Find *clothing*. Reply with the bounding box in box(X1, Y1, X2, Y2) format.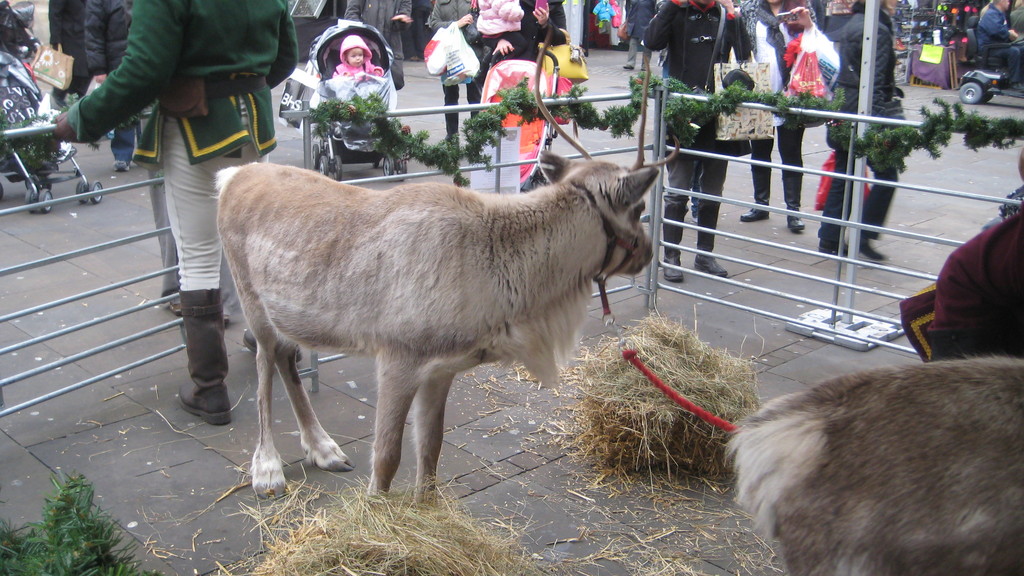
box(77, 0, 152, 150).
